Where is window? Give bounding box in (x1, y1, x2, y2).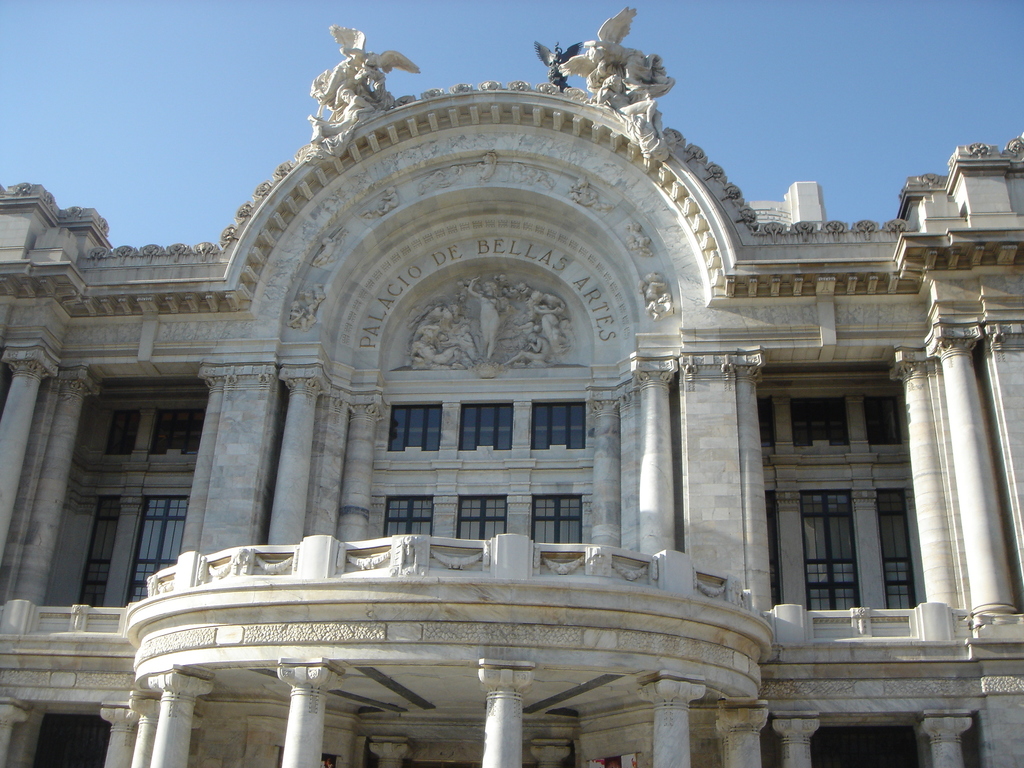
(761, 340, 944, 624).
